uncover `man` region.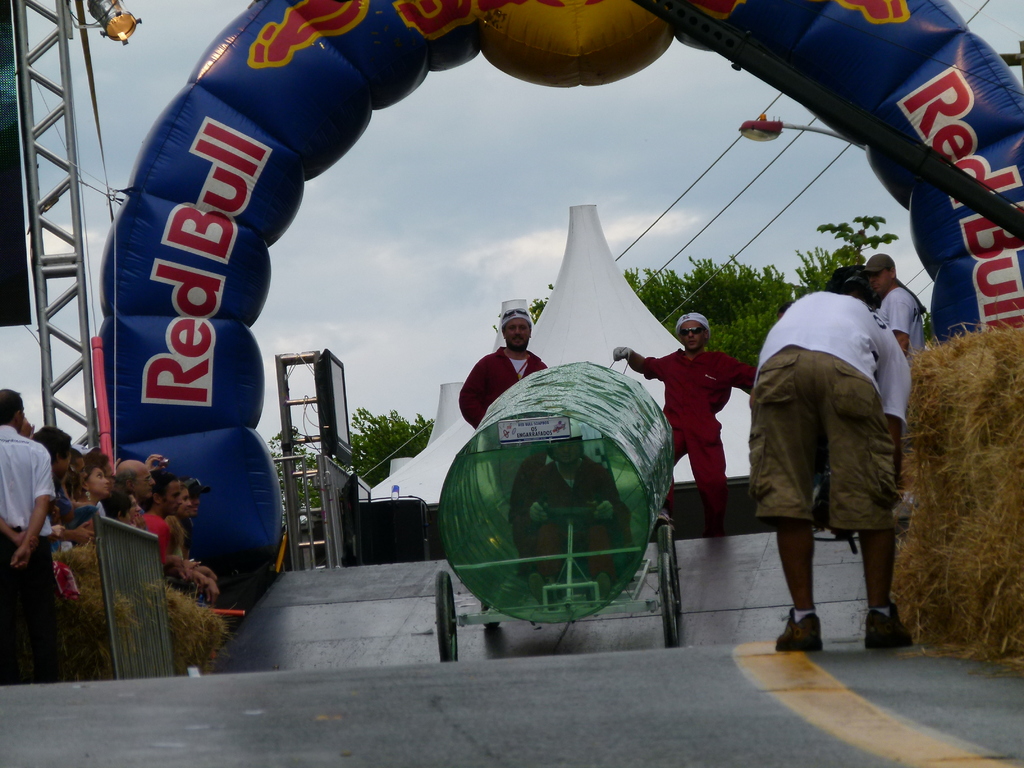
Uncovered: (513, 425, 630, 600).
